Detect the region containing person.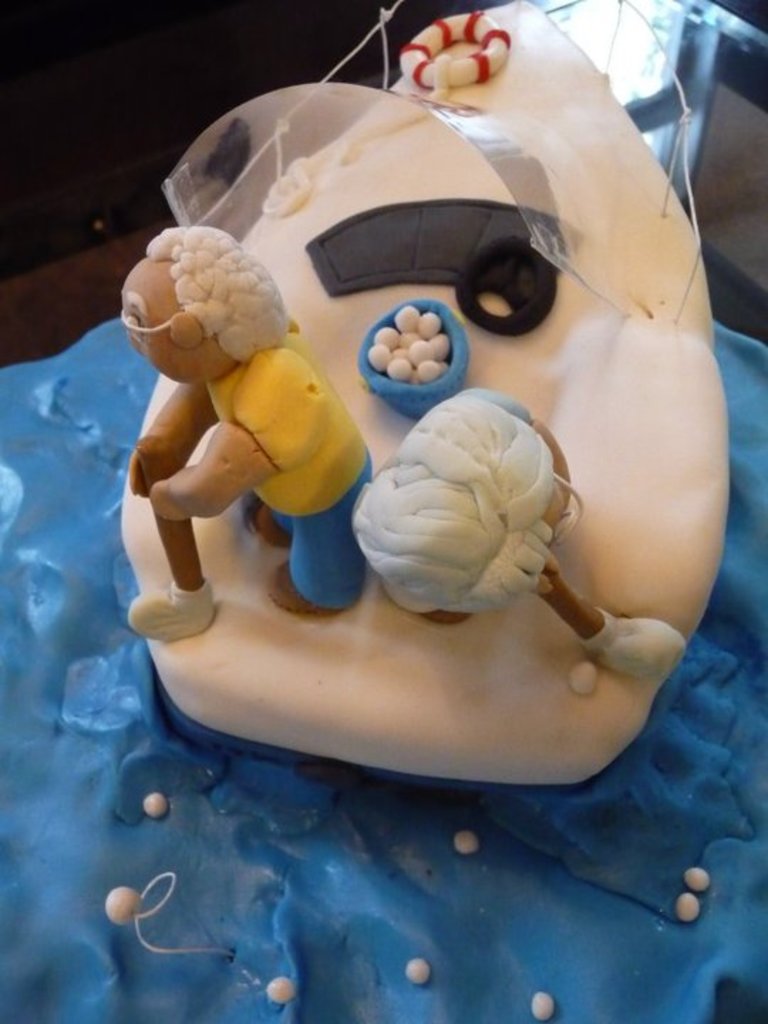
pyautogui.locateOnScreen(111, 179, 397, 656).
